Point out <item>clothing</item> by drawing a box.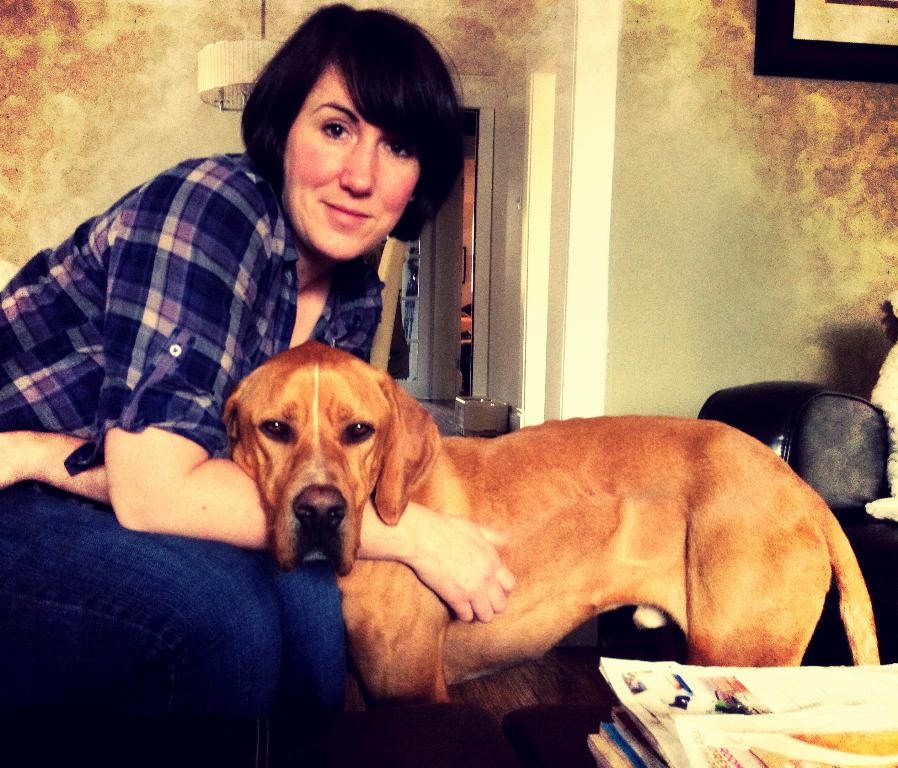
[left=0, top=153, right=387, bottom=481].
